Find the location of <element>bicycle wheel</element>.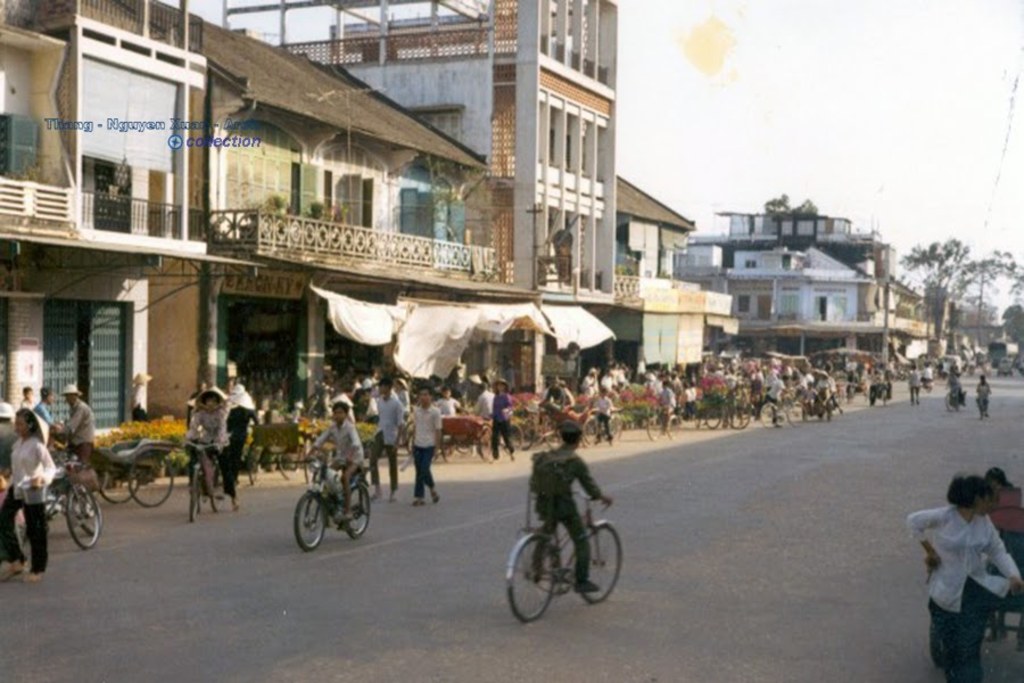
Location: <box>239,442,257,486</box>.
